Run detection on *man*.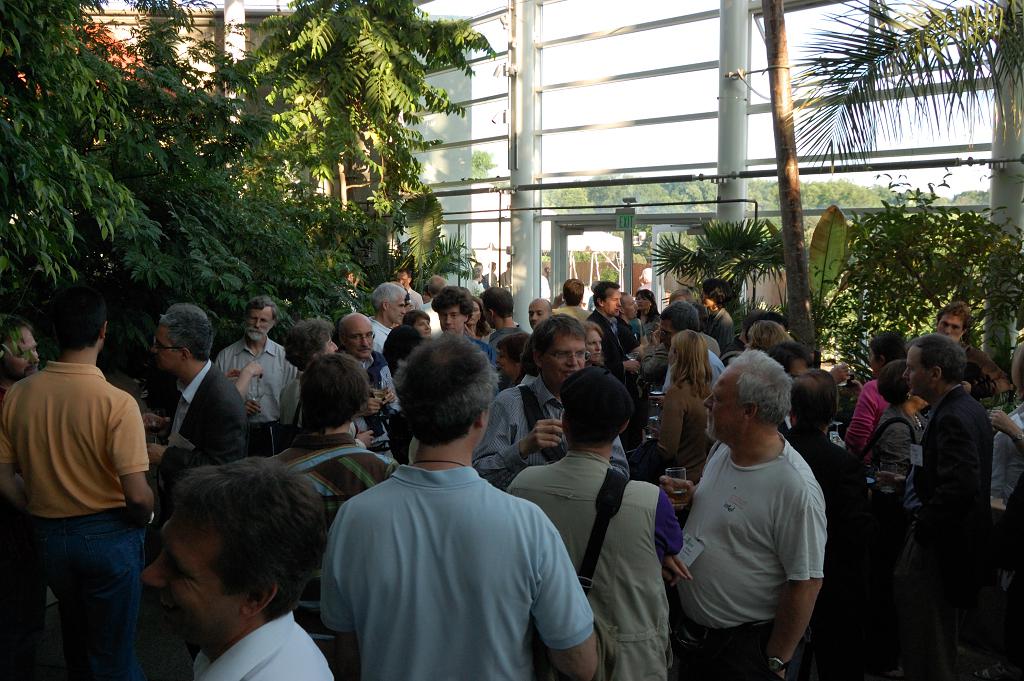
Result: 555 275 590 323.
